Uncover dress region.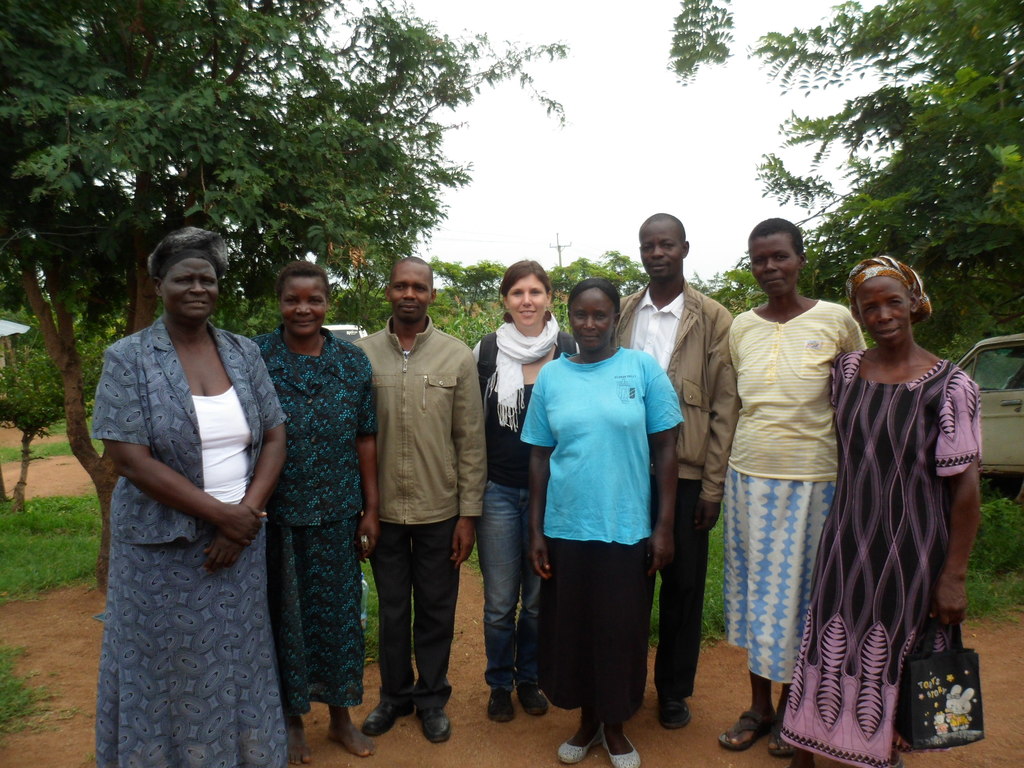
Uncovered: [x1=777, y1=349, x2=981, y2=767].
